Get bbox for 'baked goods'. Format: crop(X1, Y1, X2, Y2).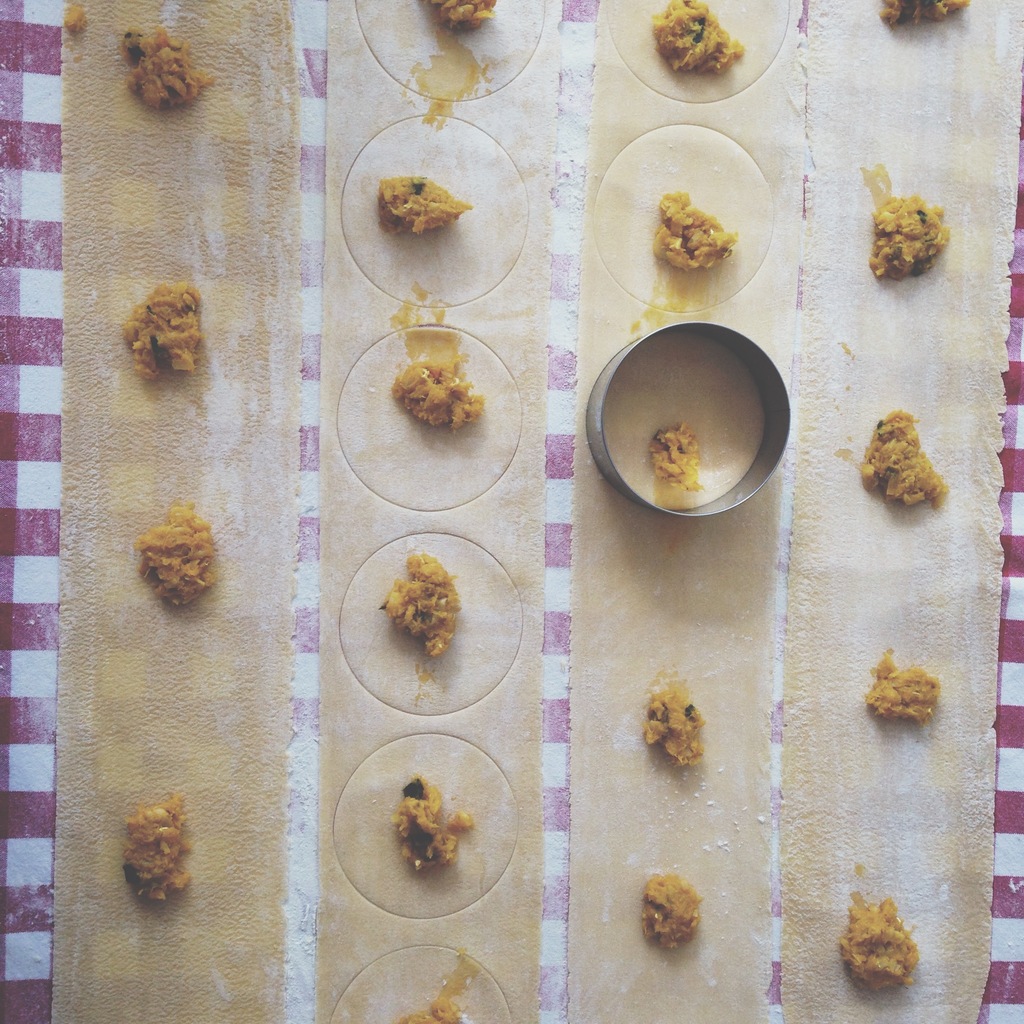
crop(643, 674, 705, 764).
